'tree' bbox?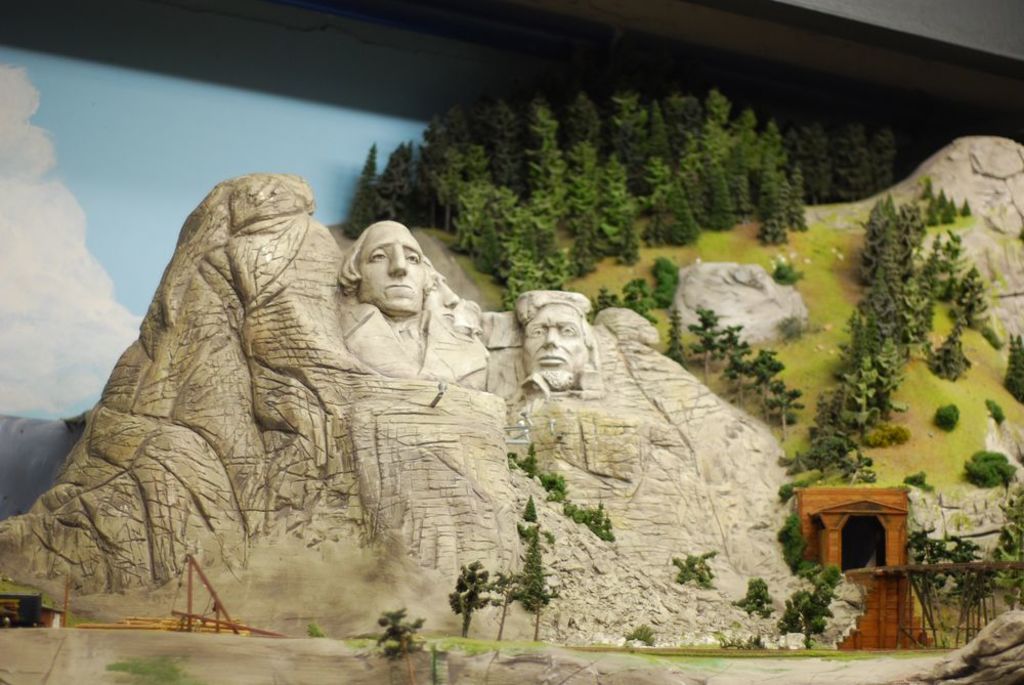
[x1=449, y1=562, x2=499, y2=641]
